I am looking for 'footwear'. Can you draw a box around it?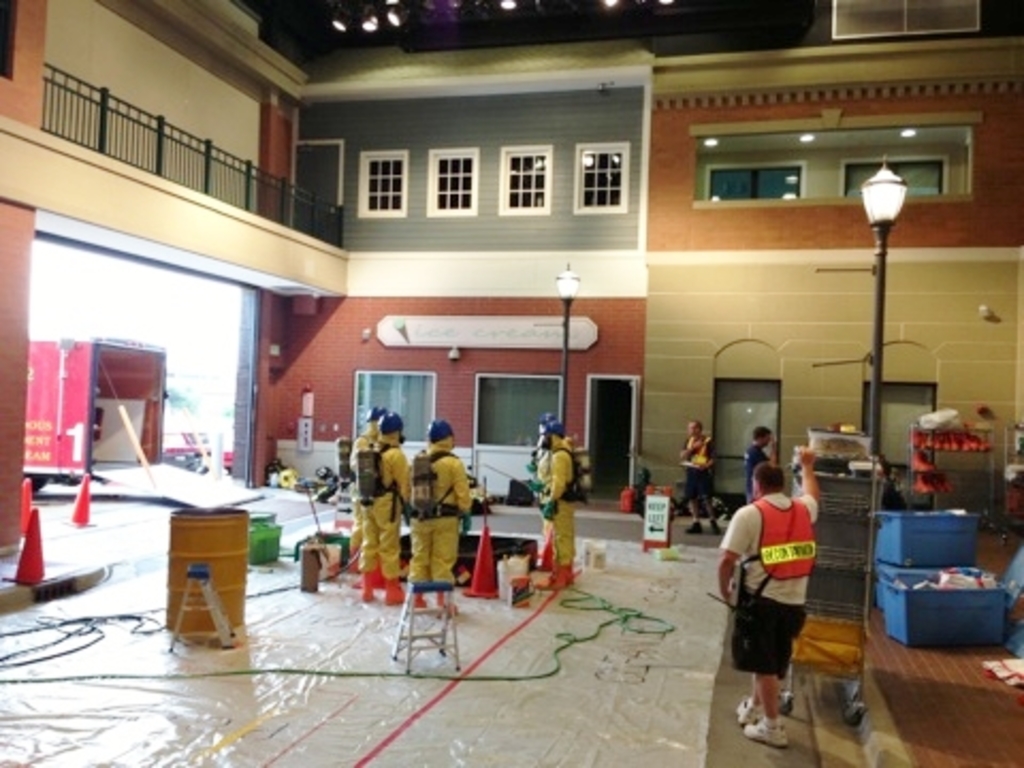
Sure, the bounding box is x1=561 y1=561 x2=574 y2=587.
